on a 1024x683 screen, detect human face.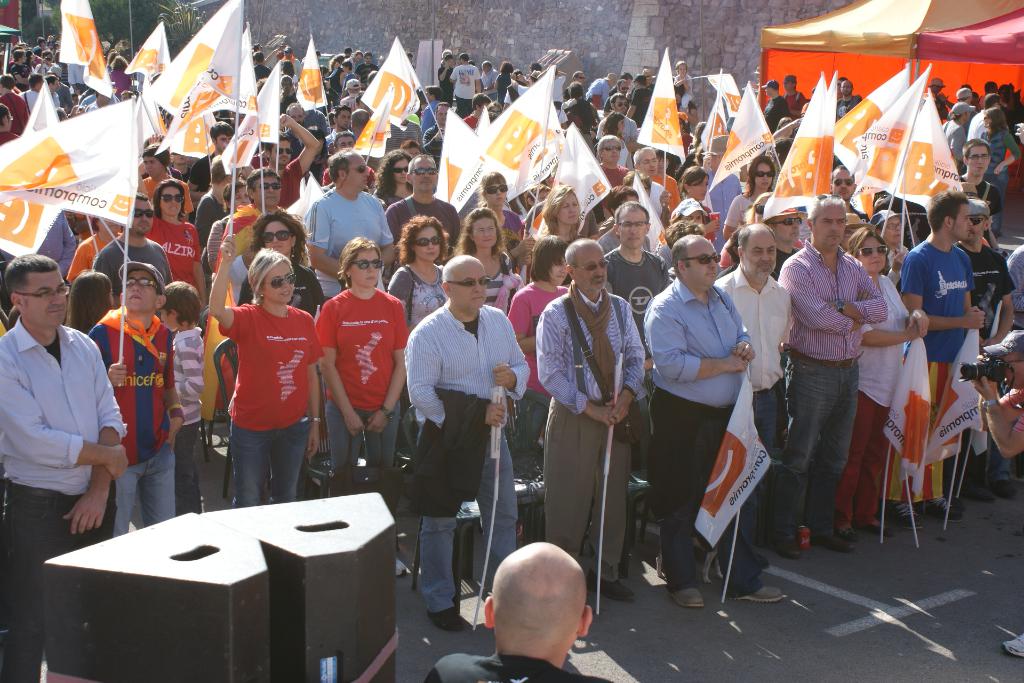
[x1=617, y1=209, x2=648, y2=248].
